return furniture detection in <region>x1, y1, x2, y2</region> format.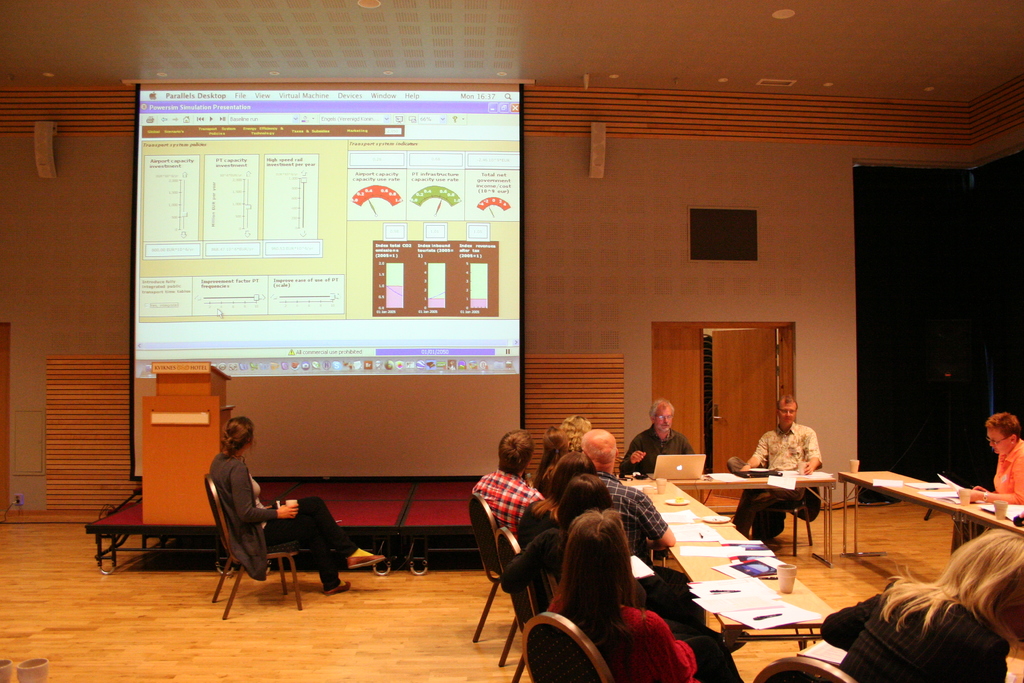
<region>498, 527, 524, 671</region>.
